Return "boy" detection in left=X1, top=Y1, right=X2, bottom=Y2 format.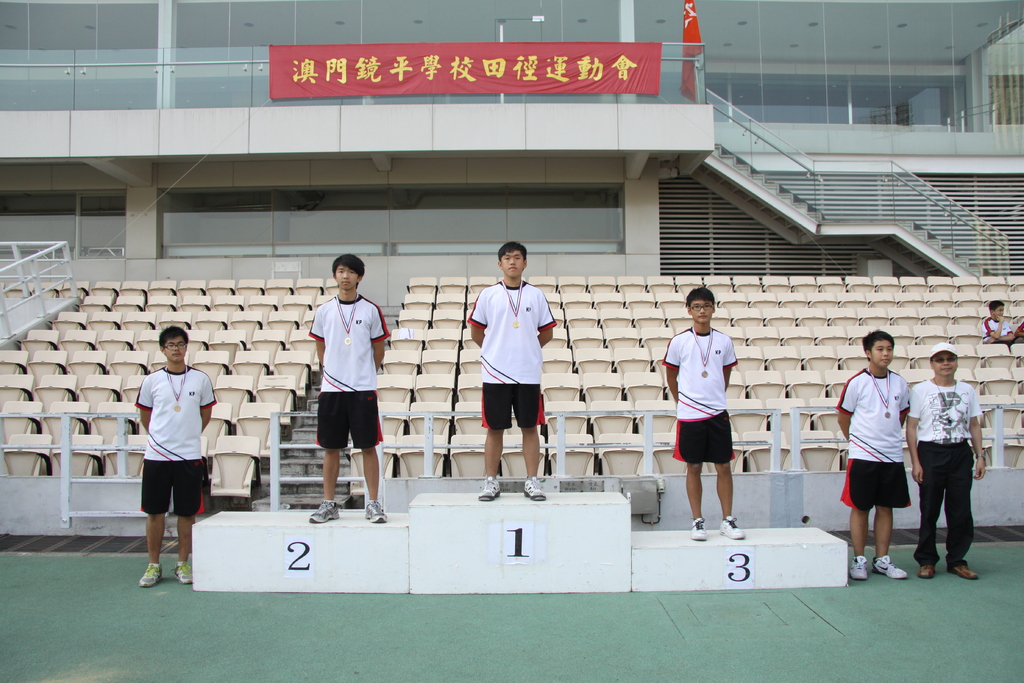
left=300, top=252, right=394, bottom=530.
